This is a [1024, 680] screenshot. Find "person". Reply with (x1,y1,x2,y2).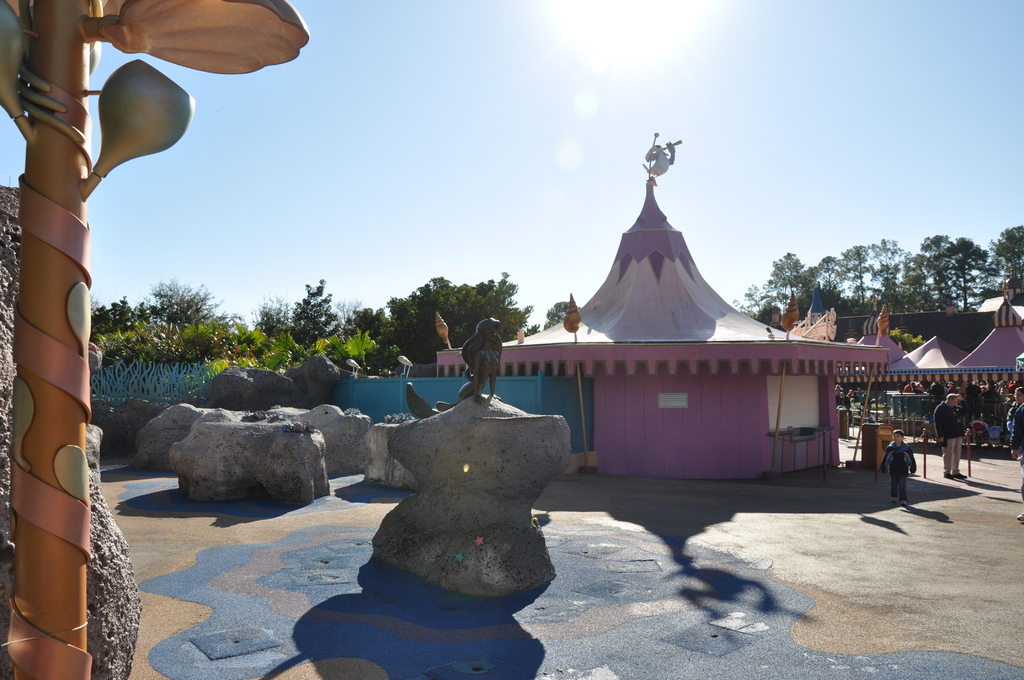
(929,393,968,481).
